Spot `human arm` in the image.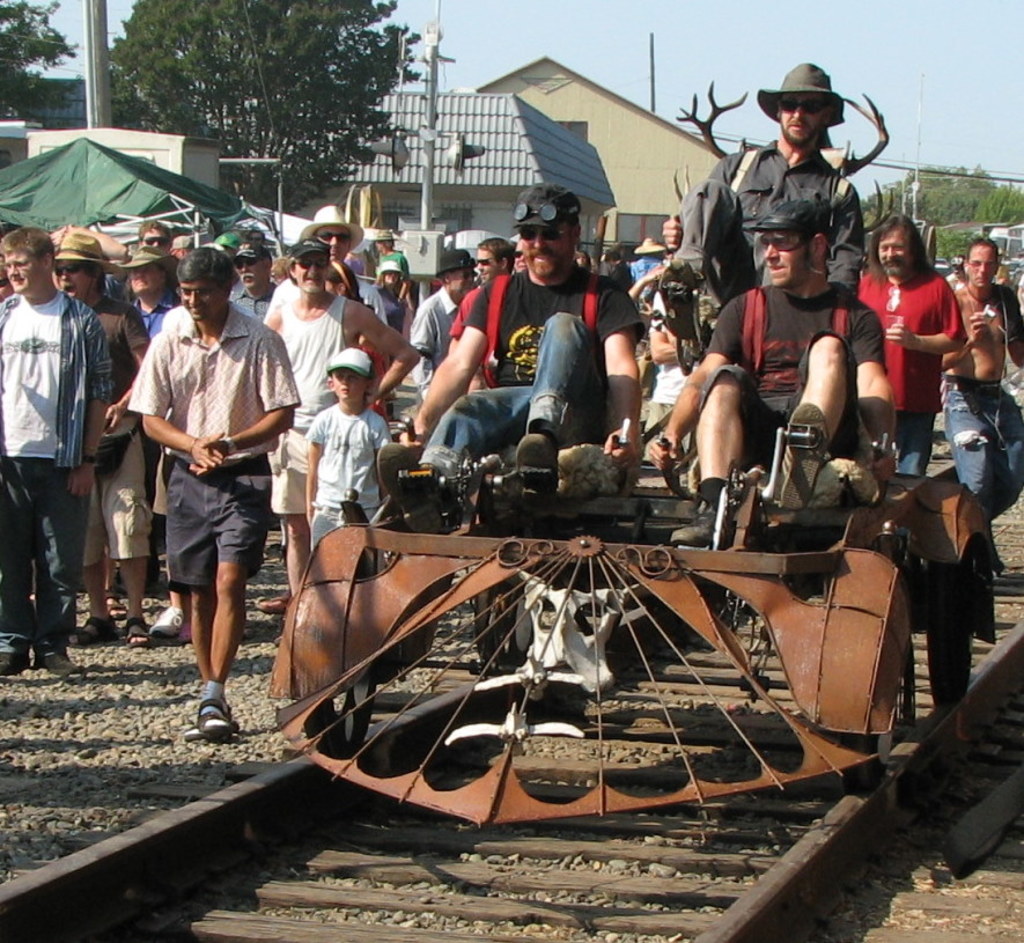
`human arm` found at box(134, 326, 226, 472).
